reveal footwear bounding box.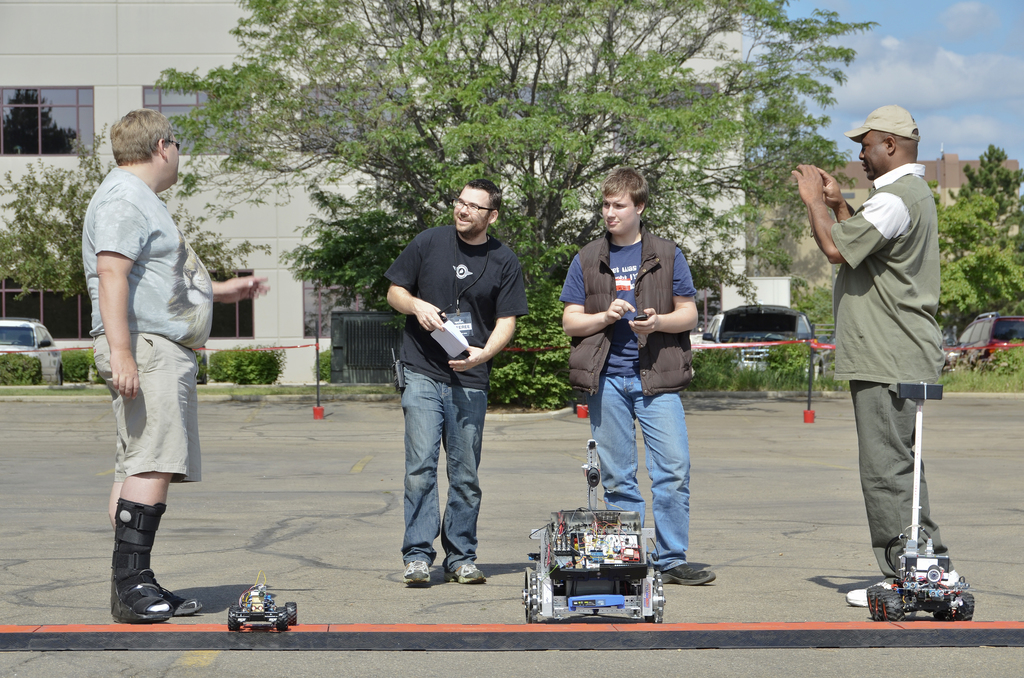
Revealed: (447,563,485,585).
